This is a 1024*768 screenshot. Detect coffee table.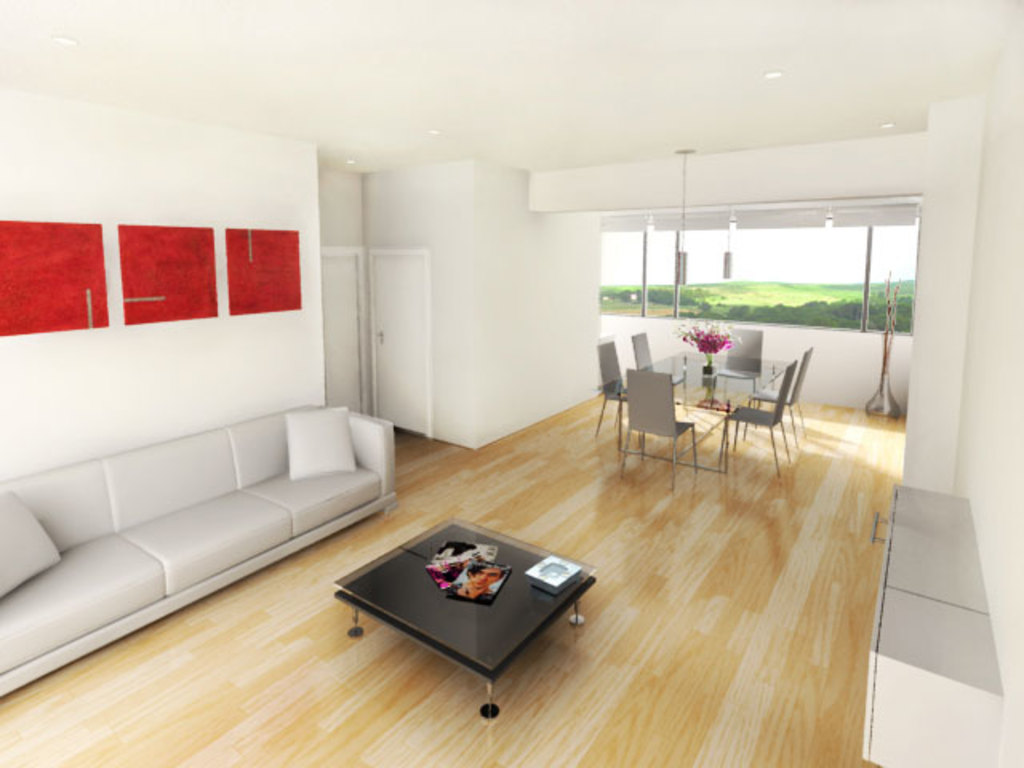
[x1=592, y1=349, x2=803, y2=480].
